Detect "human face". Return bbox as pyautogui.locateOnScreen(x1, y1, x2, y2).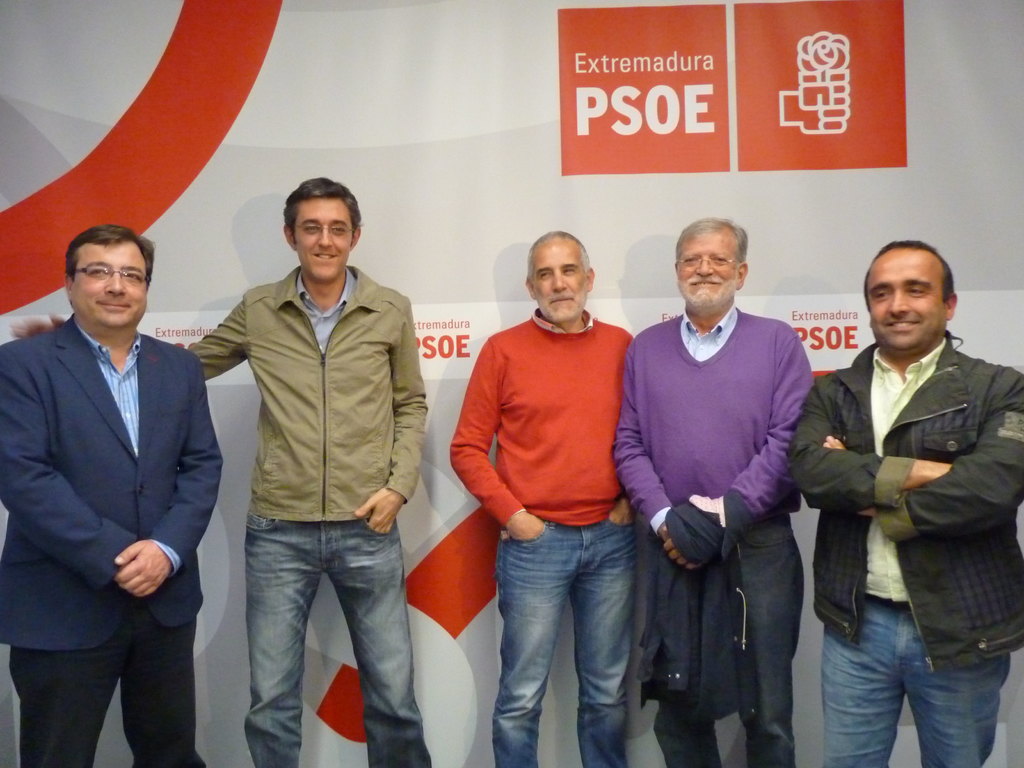
pyautogui.locateOnScreen(294, 198, 353, 283).
